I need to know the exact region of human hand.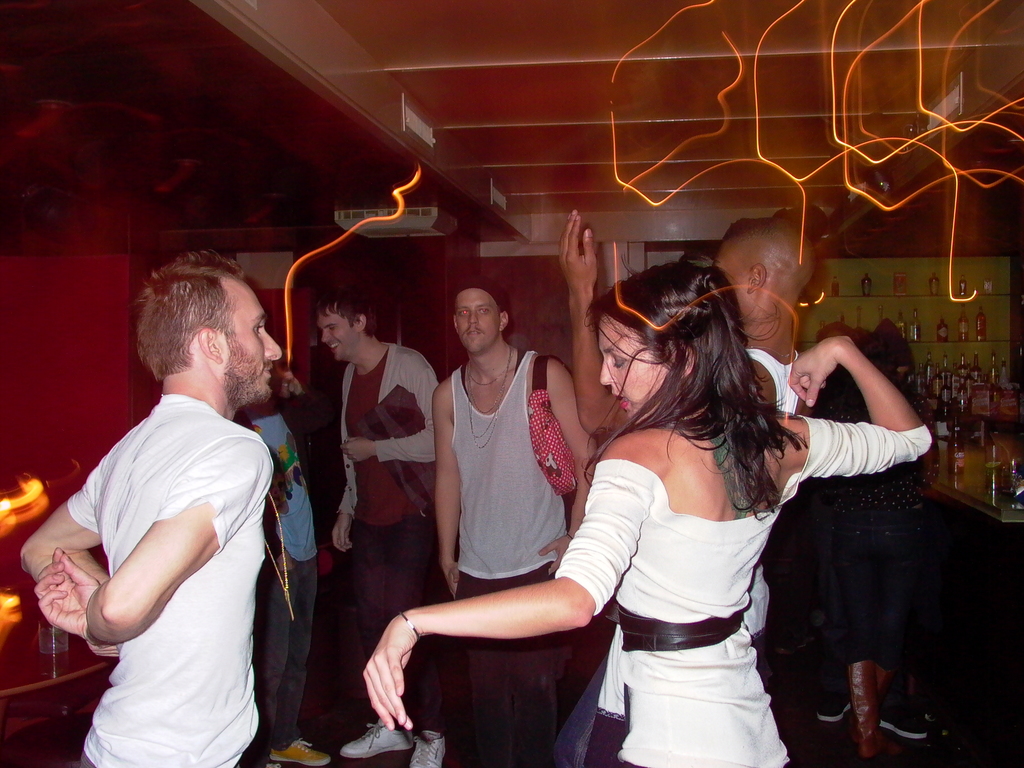
Region: (left=31, top=546, right=103, bottom=634).
